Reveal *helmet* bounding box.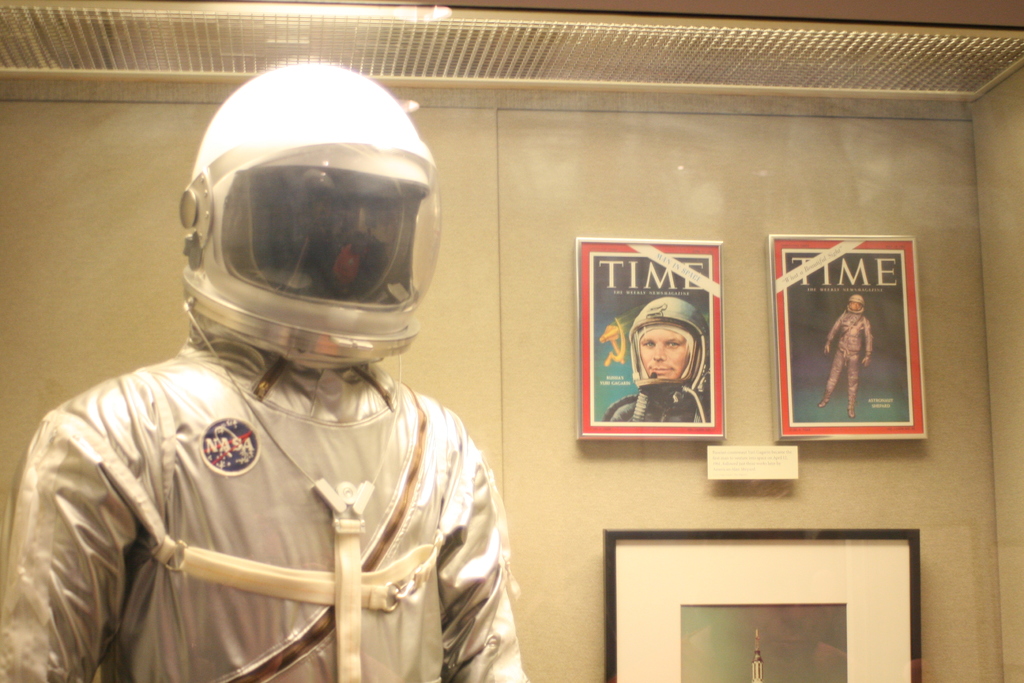
Revealed: (left=147, top=65, right=442, bottom=384).
